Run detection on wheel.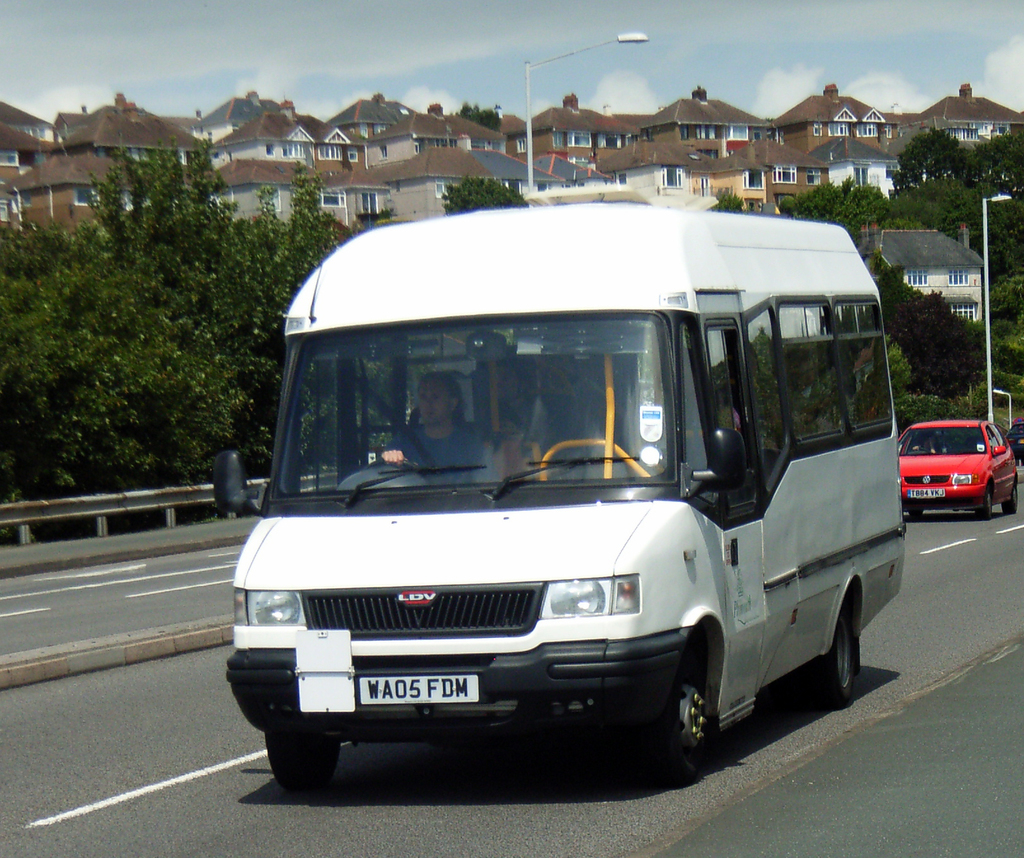
Result: BBox(653, 638, 730, 771).
